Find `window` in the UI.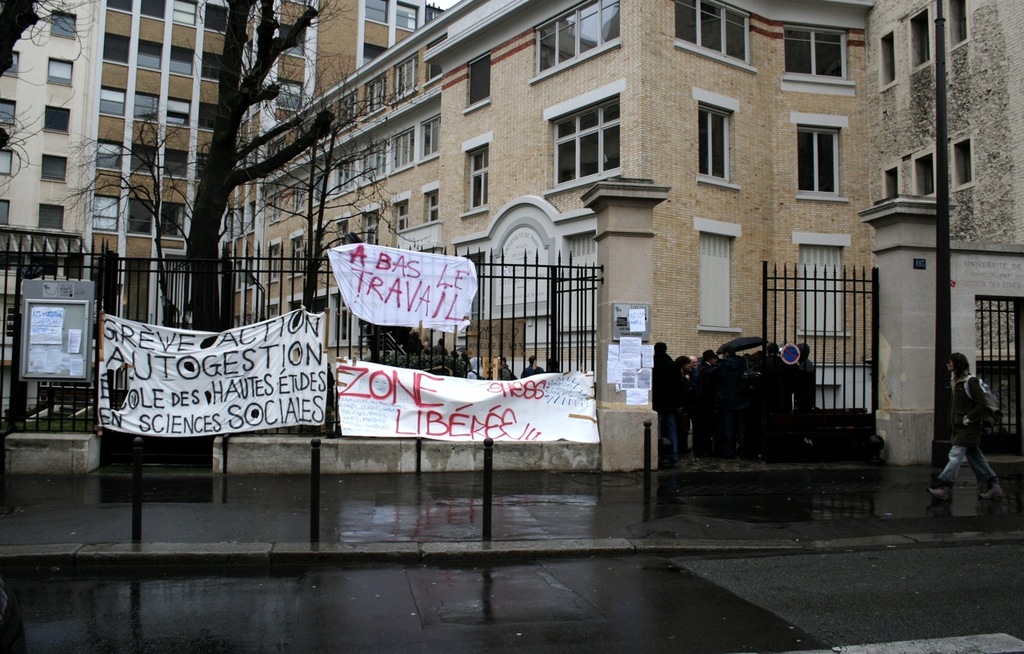
UI element at (198,102,218,132).
